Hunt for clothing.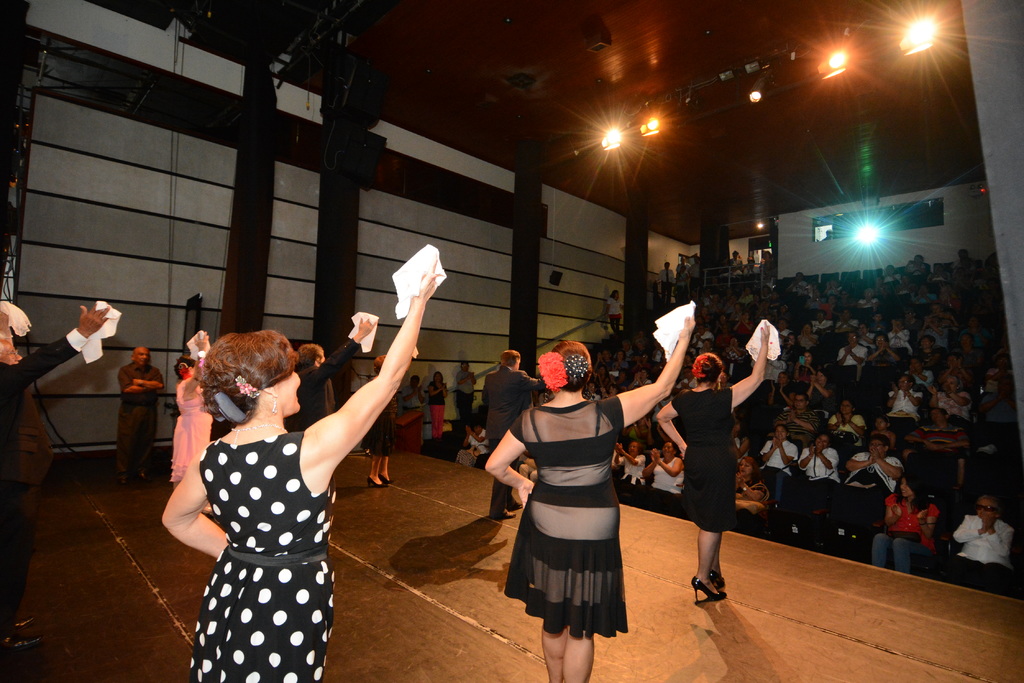
Hunted down at box(482, 360, 547, 518).
